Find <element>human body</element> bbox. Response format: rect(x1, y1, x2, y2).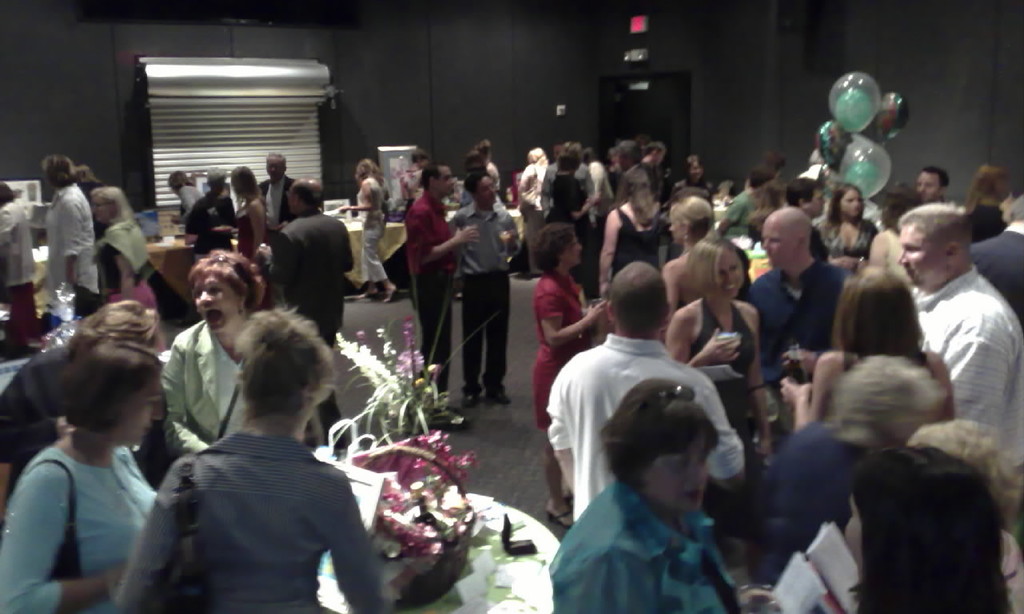
rect(342, 176, 392, 301).
